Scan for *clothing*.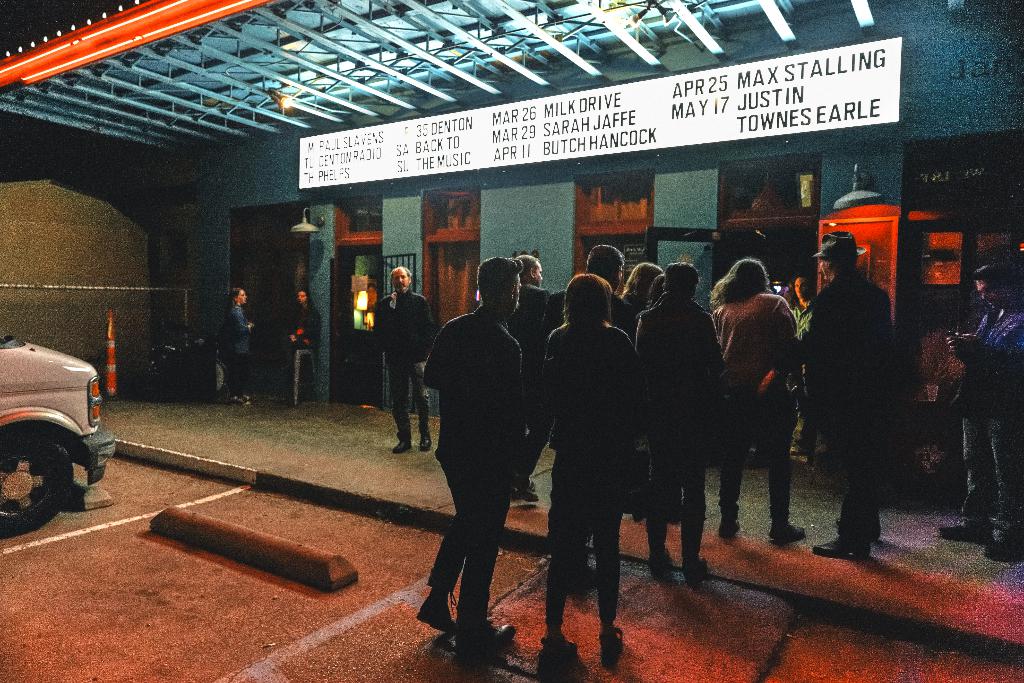
Scan result: 634/295/733/432.
